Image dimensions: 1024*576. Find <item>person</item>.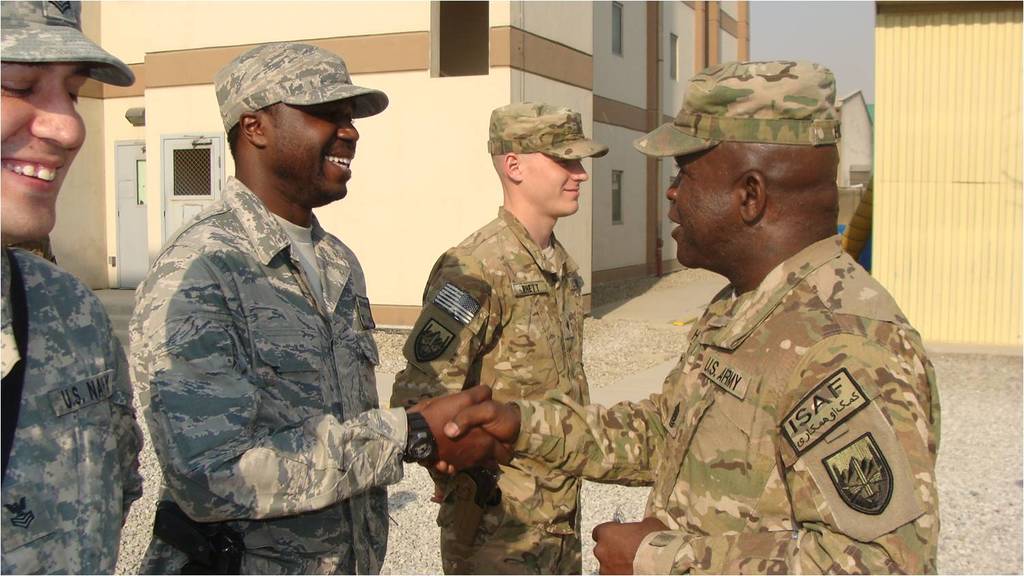
select_region(0, 0, 147, 575).
